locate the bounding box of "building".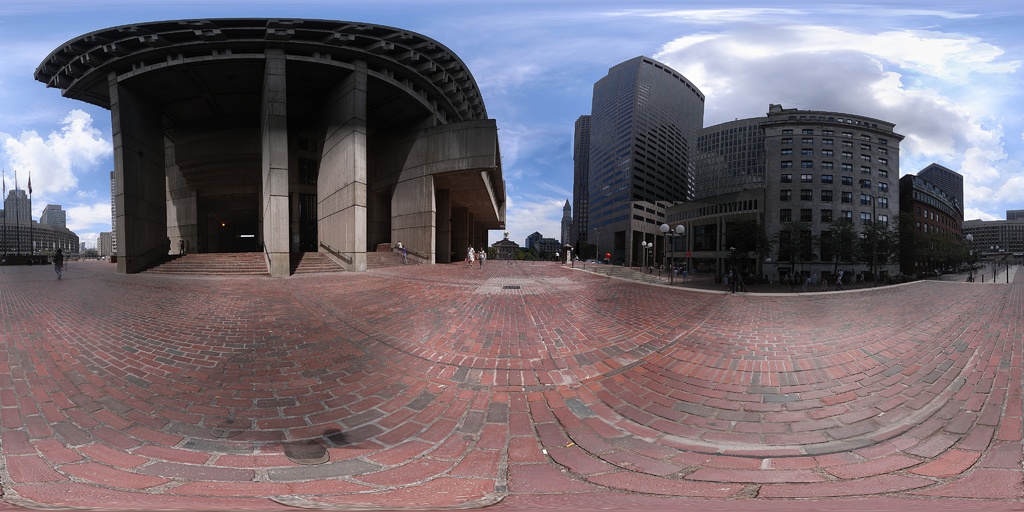
Bounding box: BBox(34, 17, 509, 277).
